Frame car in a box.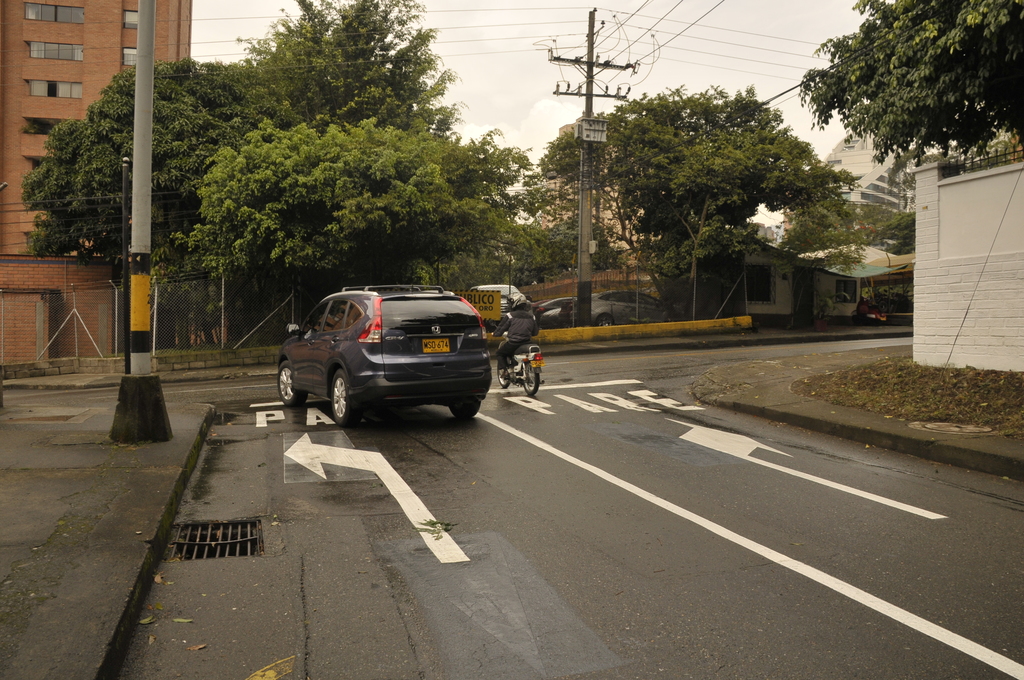
select_region(270, 277, 506, 432).
